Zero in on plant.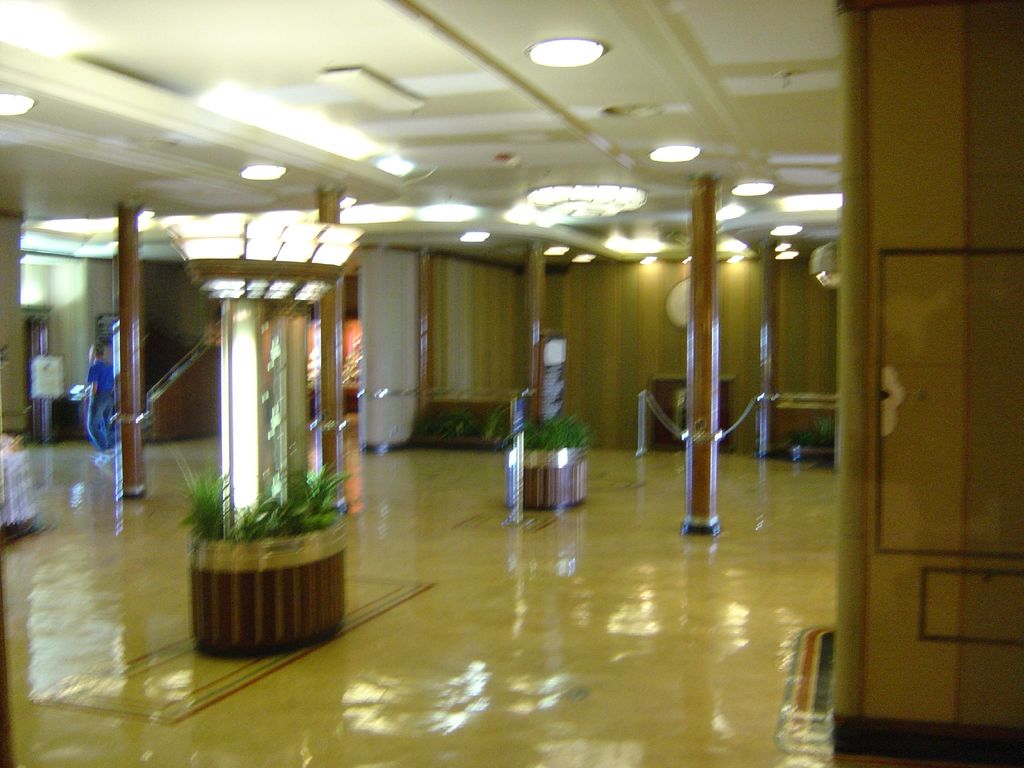
Zeroed in: [513,412,595,454].
